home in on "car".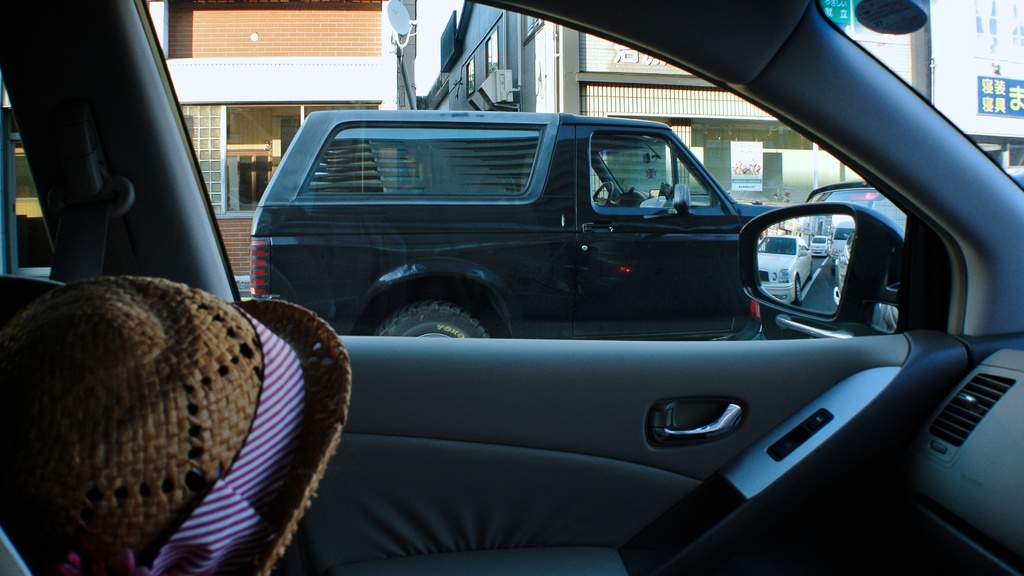
Homed in at (x1=215, y1=106, x2=899, y2=356).
